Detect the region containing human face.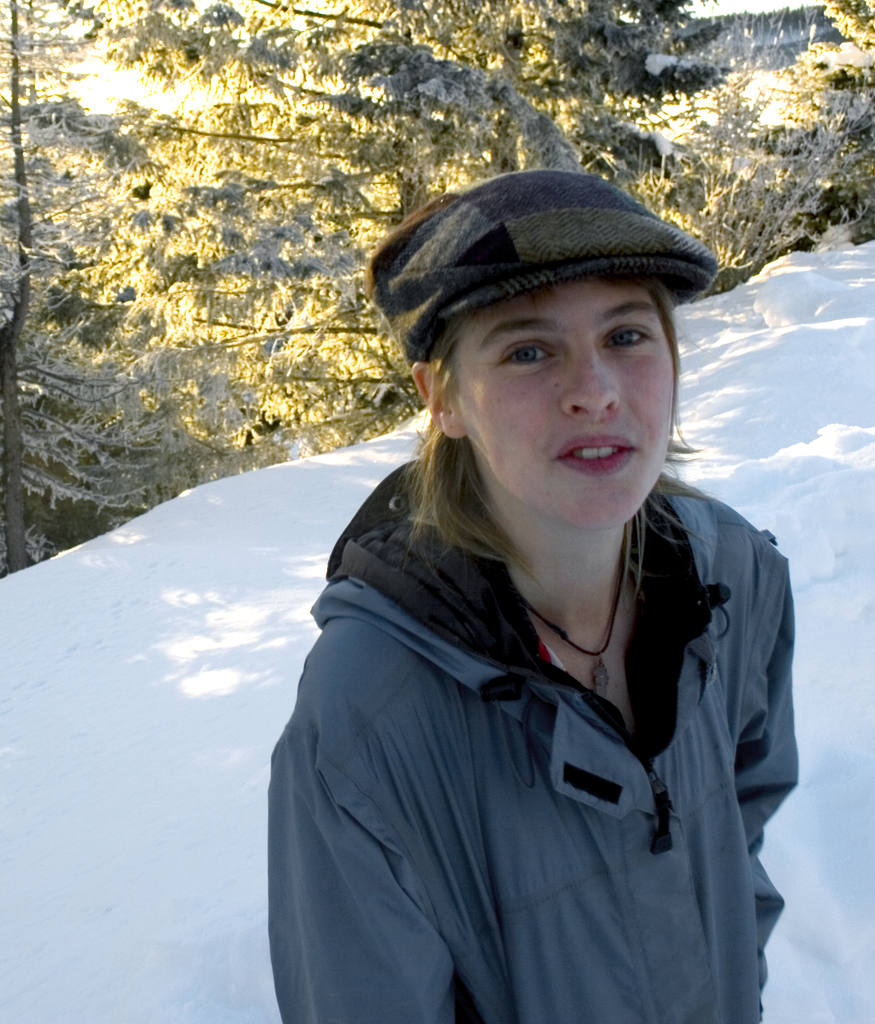
bbox=[461, 284, 675, 533].
